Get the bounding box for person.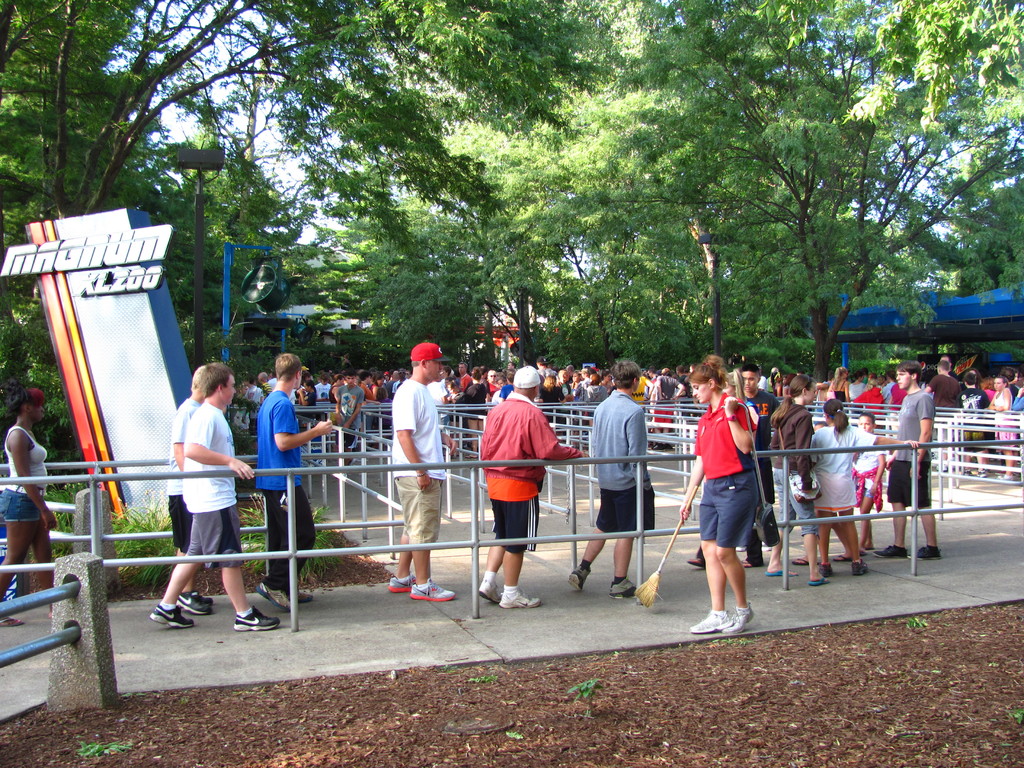
692, 366, 763, 569.
